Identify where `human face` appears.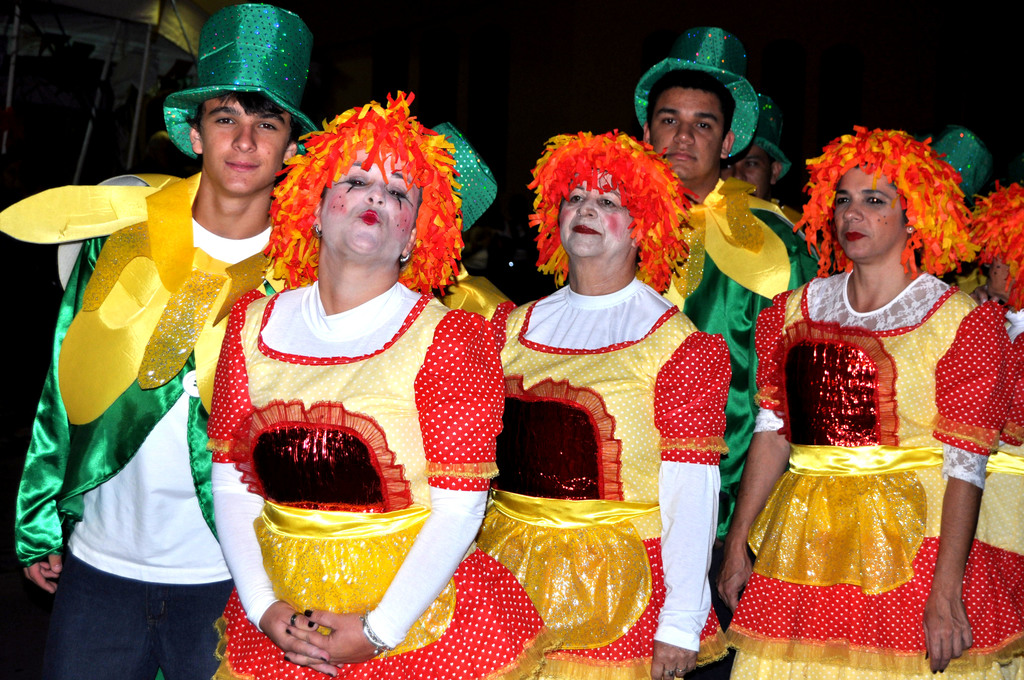
Appears at [834,166,904,261].
